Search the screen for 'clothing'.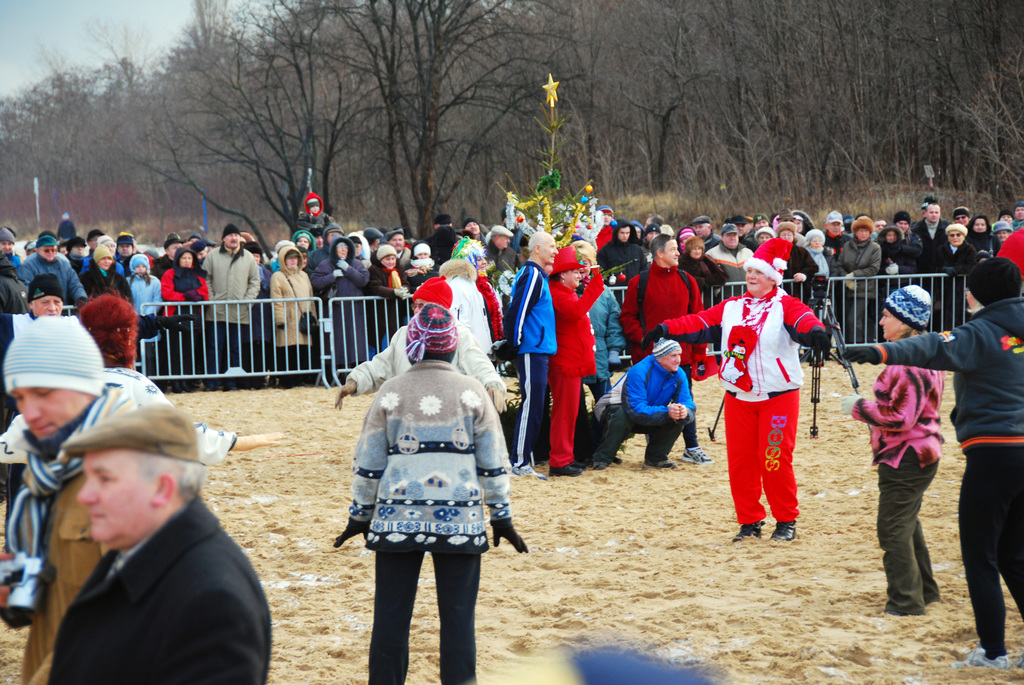
Found at [993,224,1023,280].
